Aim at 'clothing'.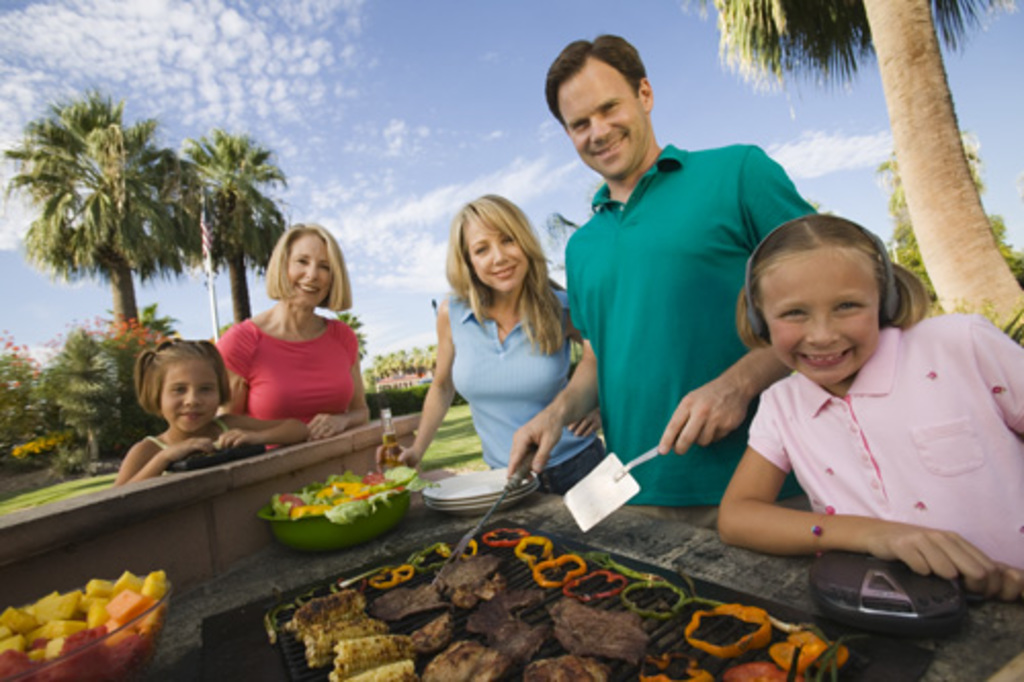
Aimed at box=[143, 412, 231, 479].
